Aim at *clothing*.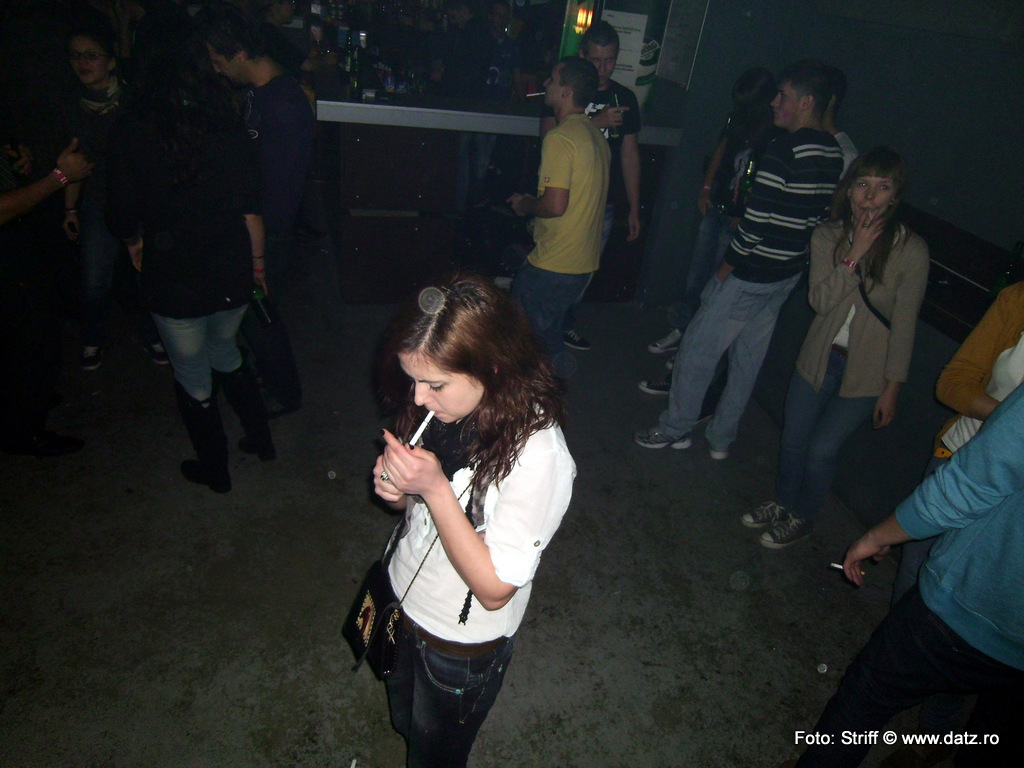
Aimed at x1=913, y1=278, x2=1023, y2=590.
